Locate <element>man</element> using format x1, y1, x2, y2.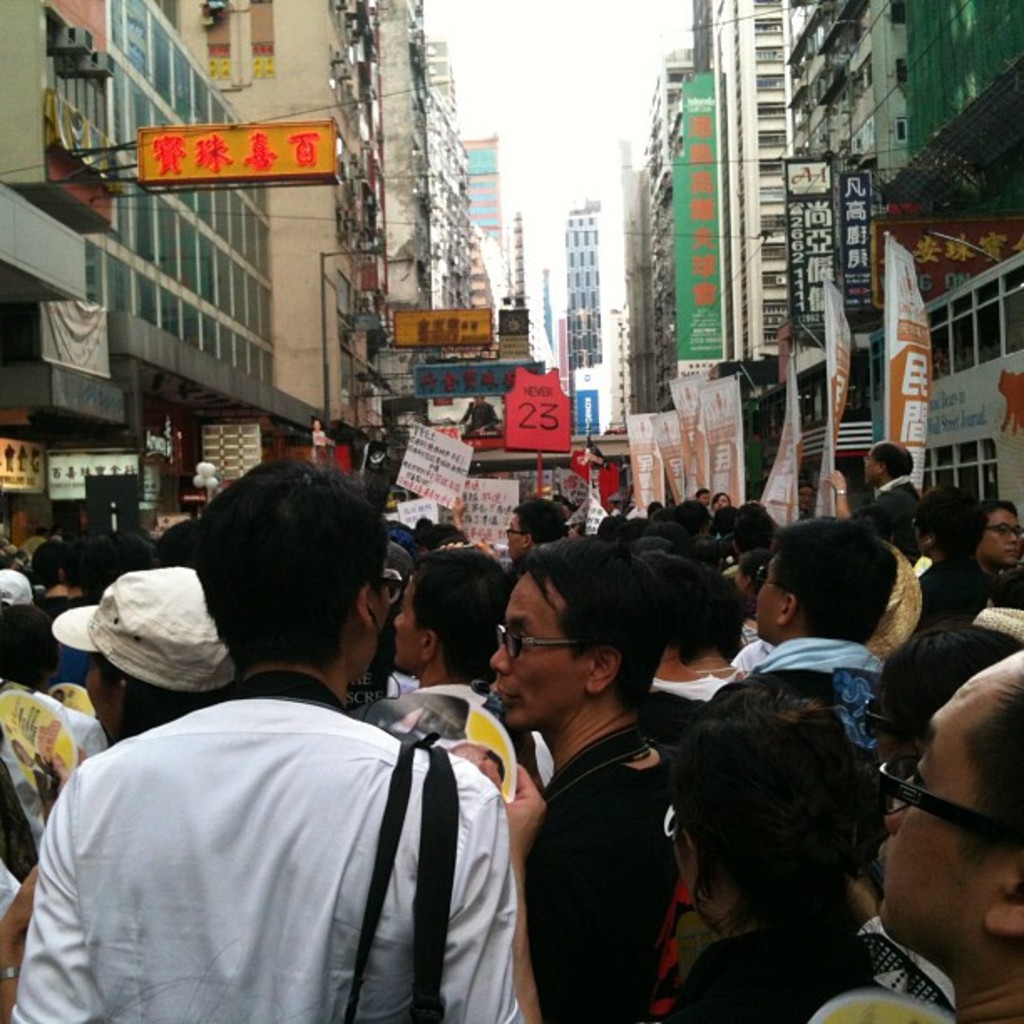
920, 489, 982, 631.
